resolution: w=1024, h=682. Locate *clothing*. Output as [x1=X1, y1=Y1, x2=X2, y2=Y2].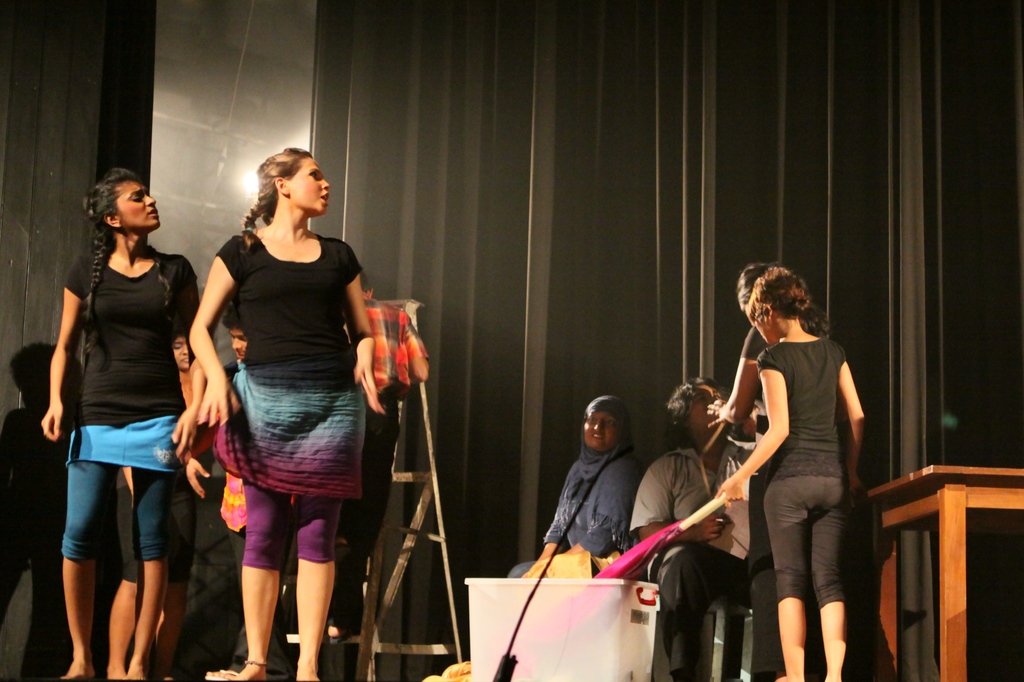
[x1=631, y1=440, x2=758, y2=681].
